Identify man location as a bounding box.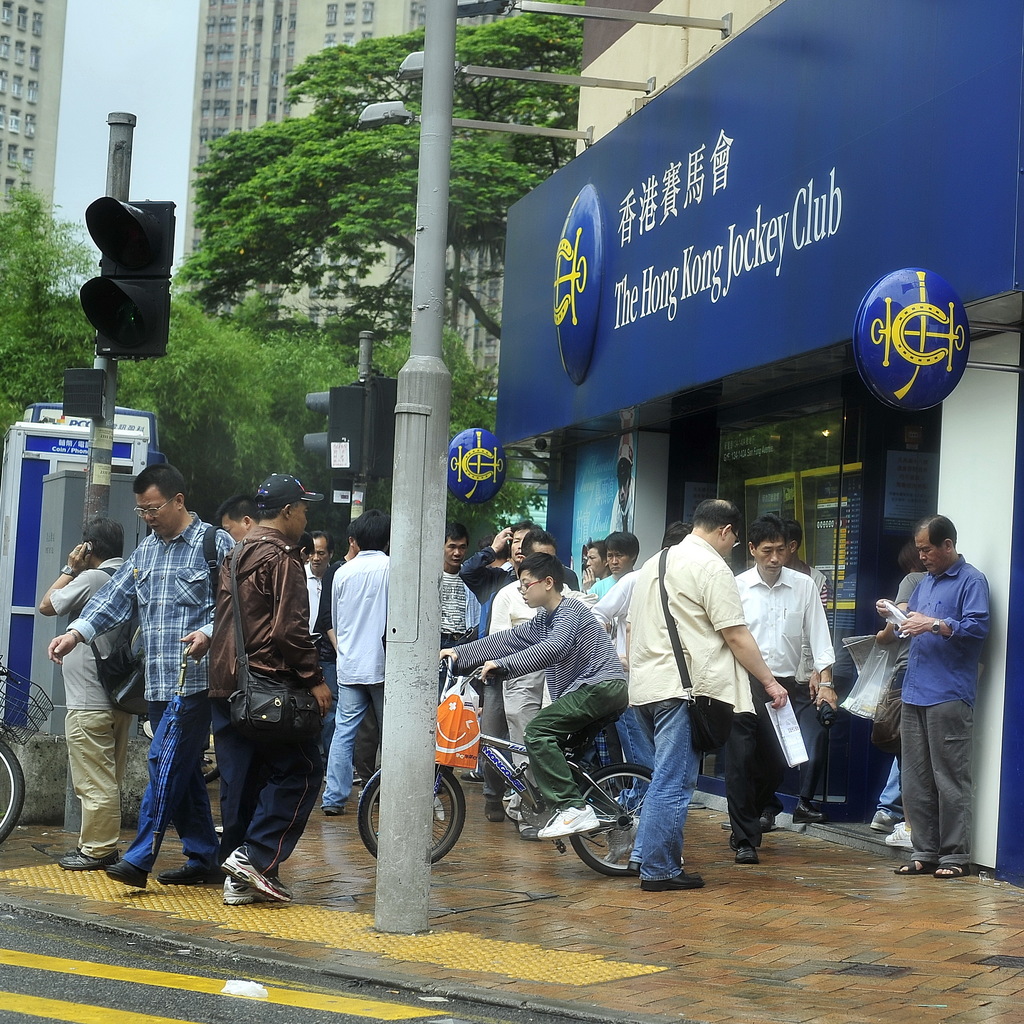
bbox(630, 499, 790, 889).
